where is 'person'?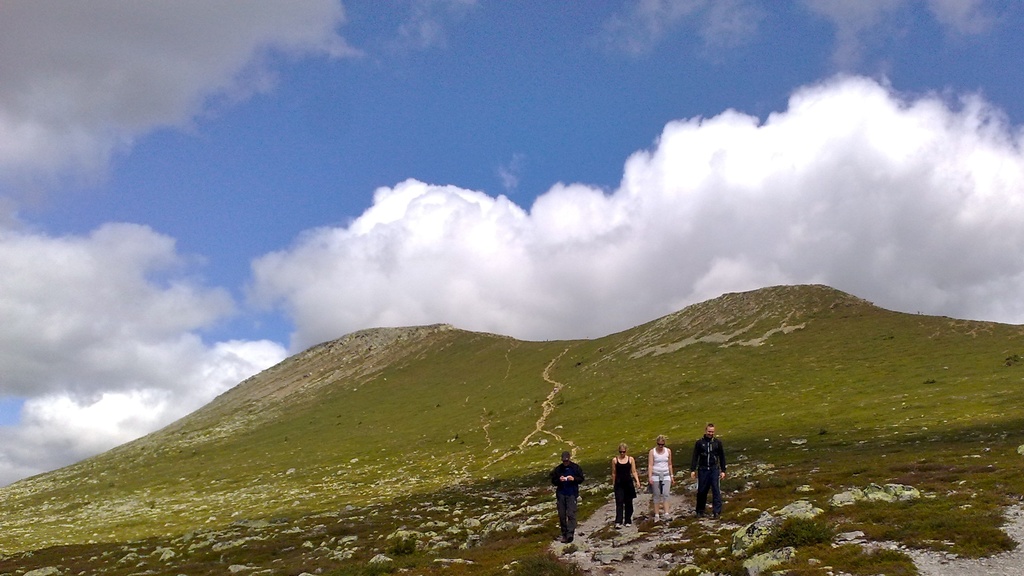
(646,434,676,522).
